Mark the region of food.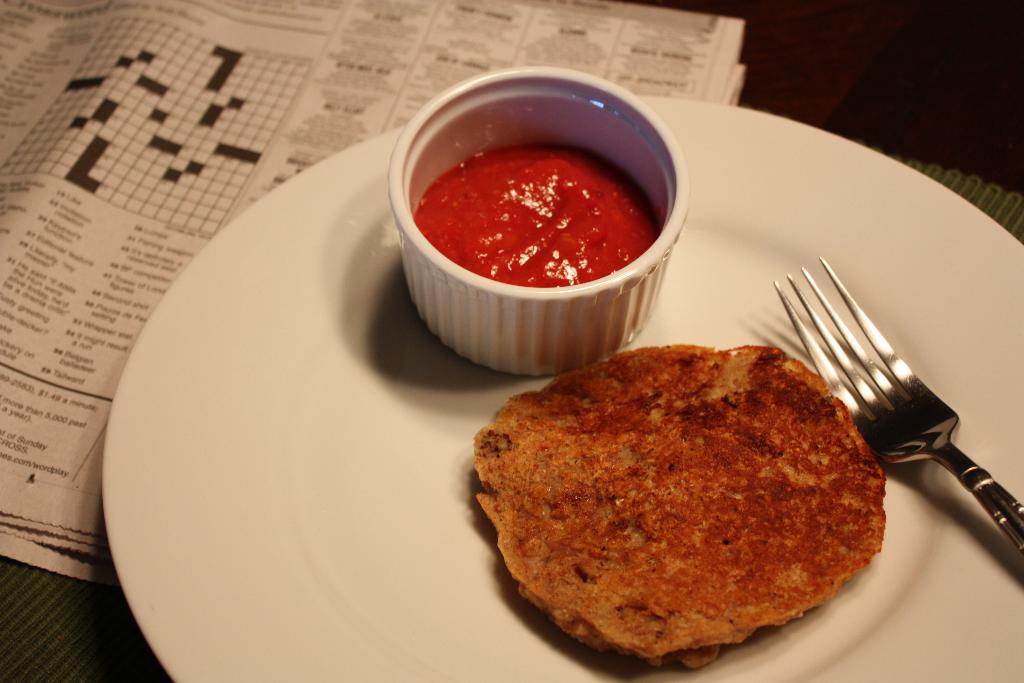
Region: x1=471, y1=340, x2=886, y2=671.
